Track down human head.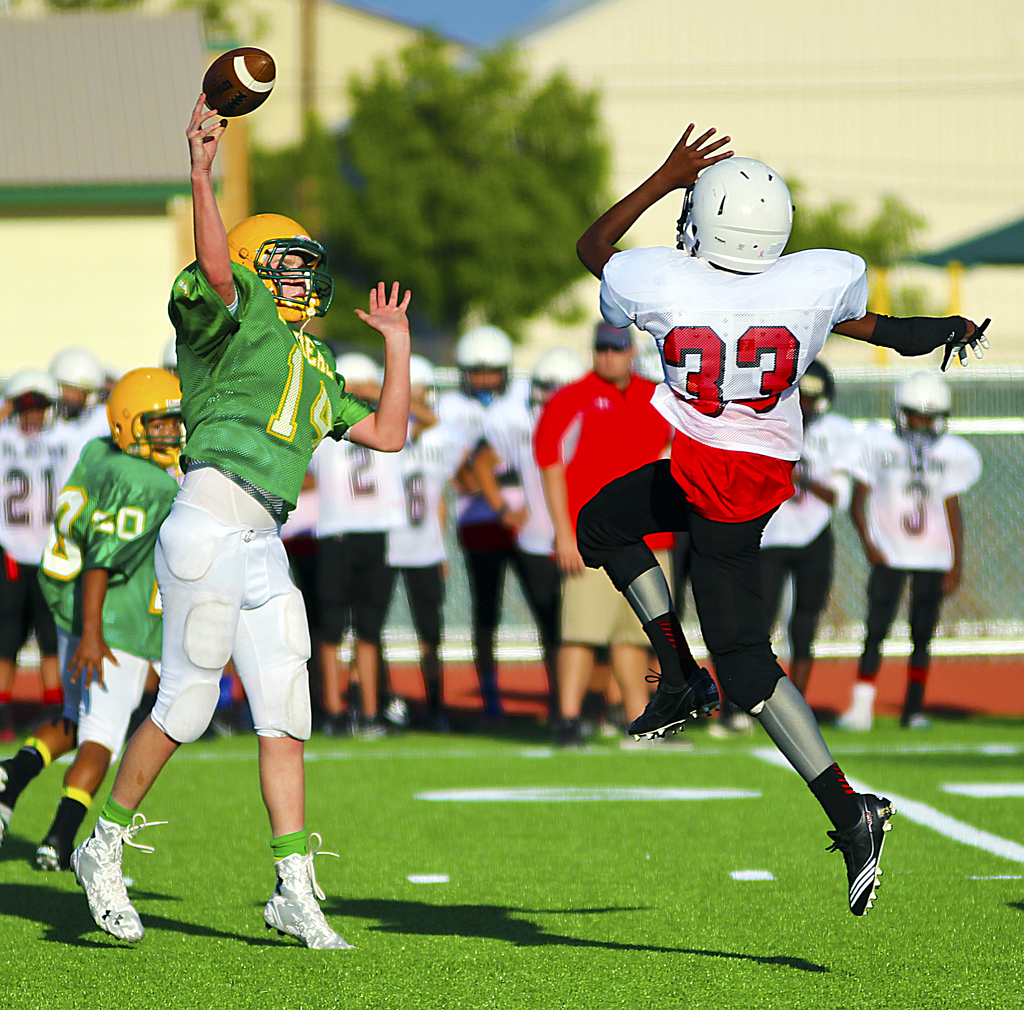
Tracked to x1=685, y1=149, x2=803, y2=262.
